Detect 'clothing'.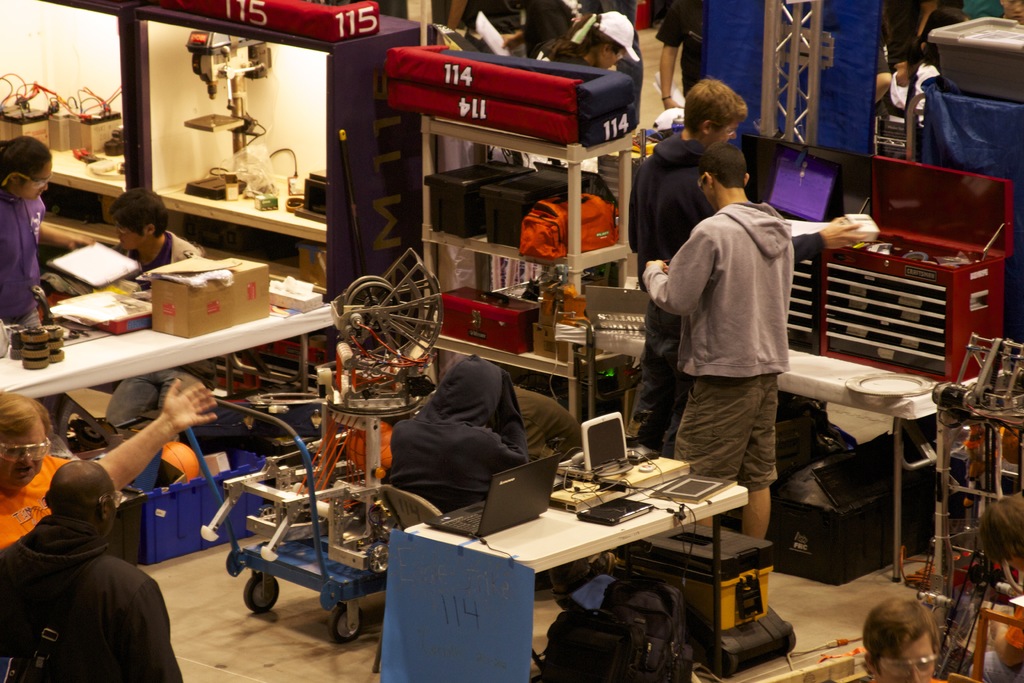
Detected at box=[122, 231, 202, 289].
